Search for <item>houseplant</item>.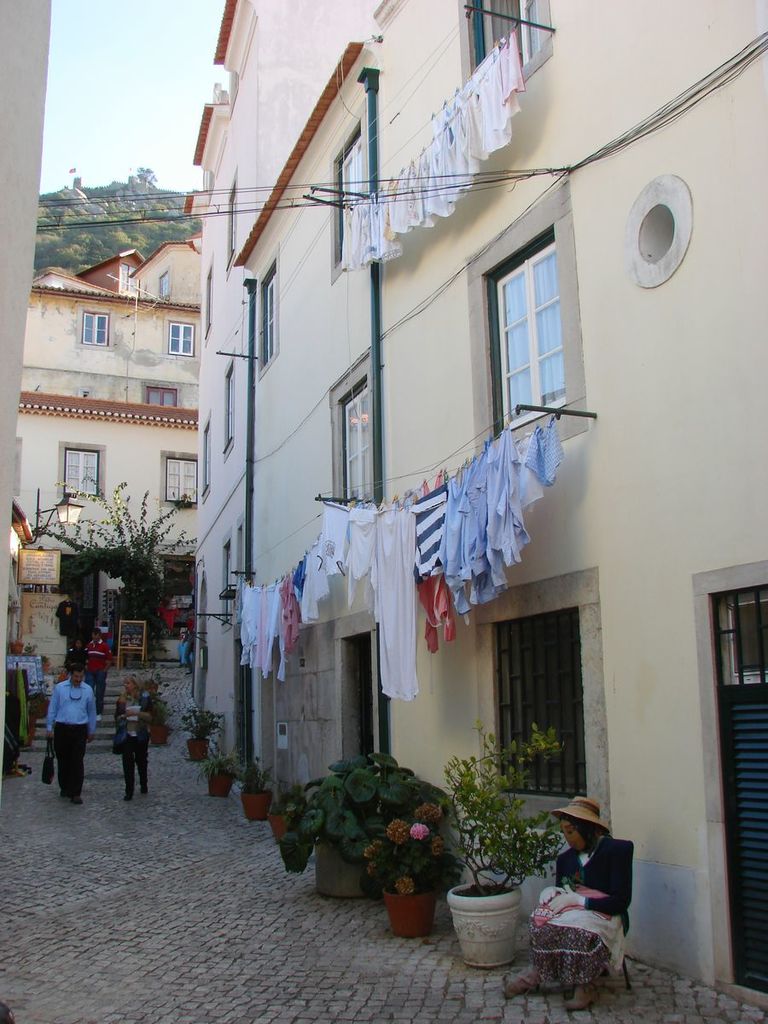
Found at (237,759,274,818).
